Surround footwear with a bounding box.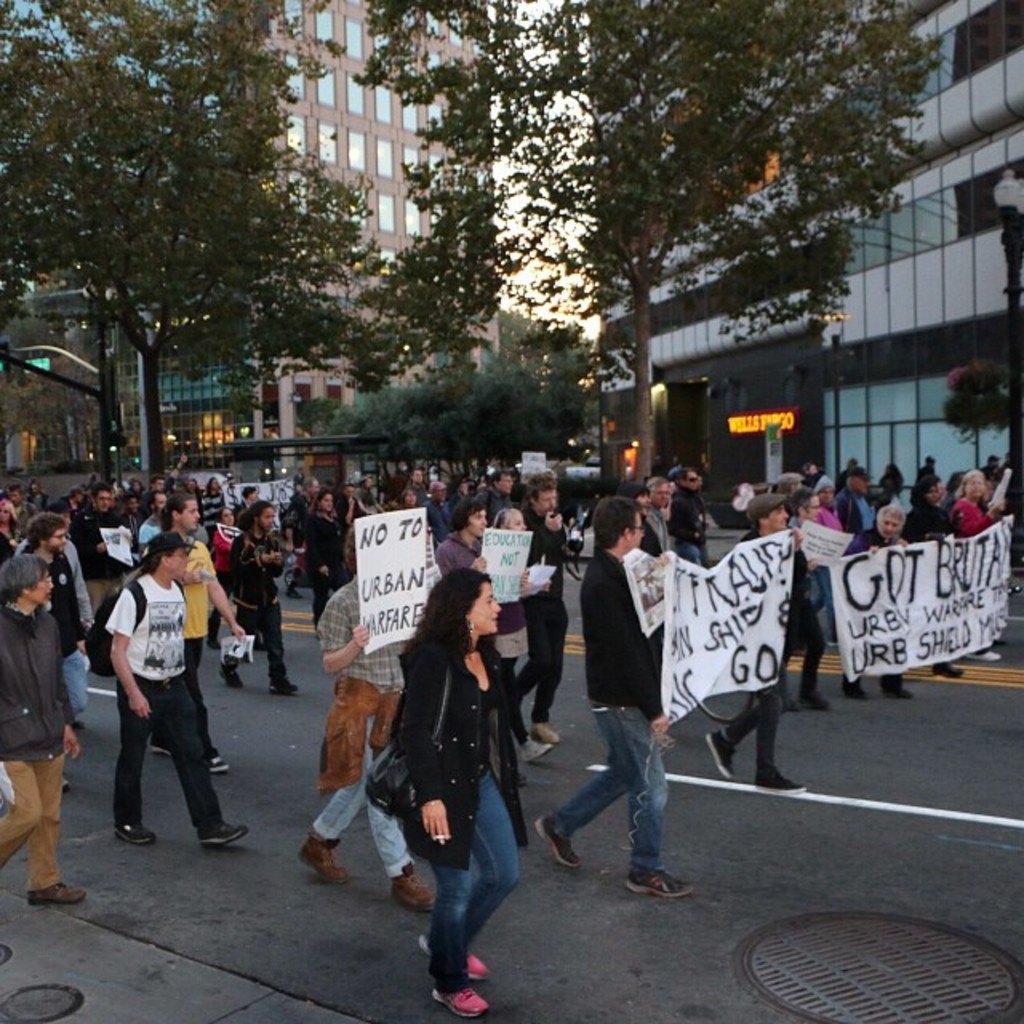
rect(530, 720, 558, 742).
